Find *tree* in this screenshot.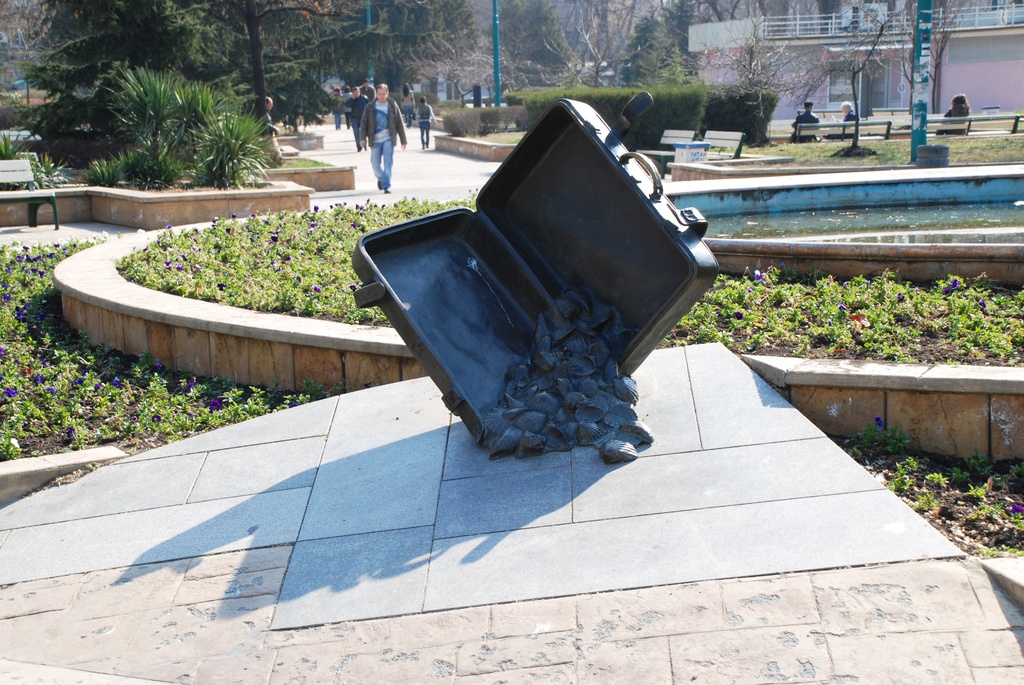
The bounding box for *tree* is l=159, t=0, r=346, b=141.
